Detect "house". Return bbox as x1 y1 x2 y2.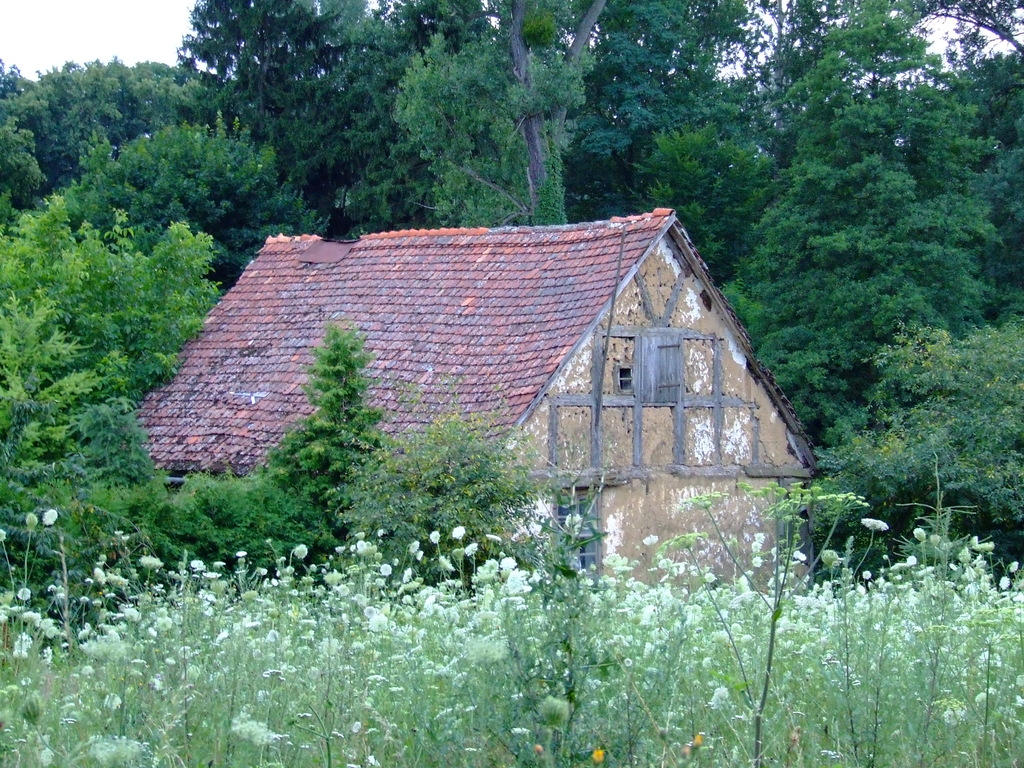
76 207 829 607.
